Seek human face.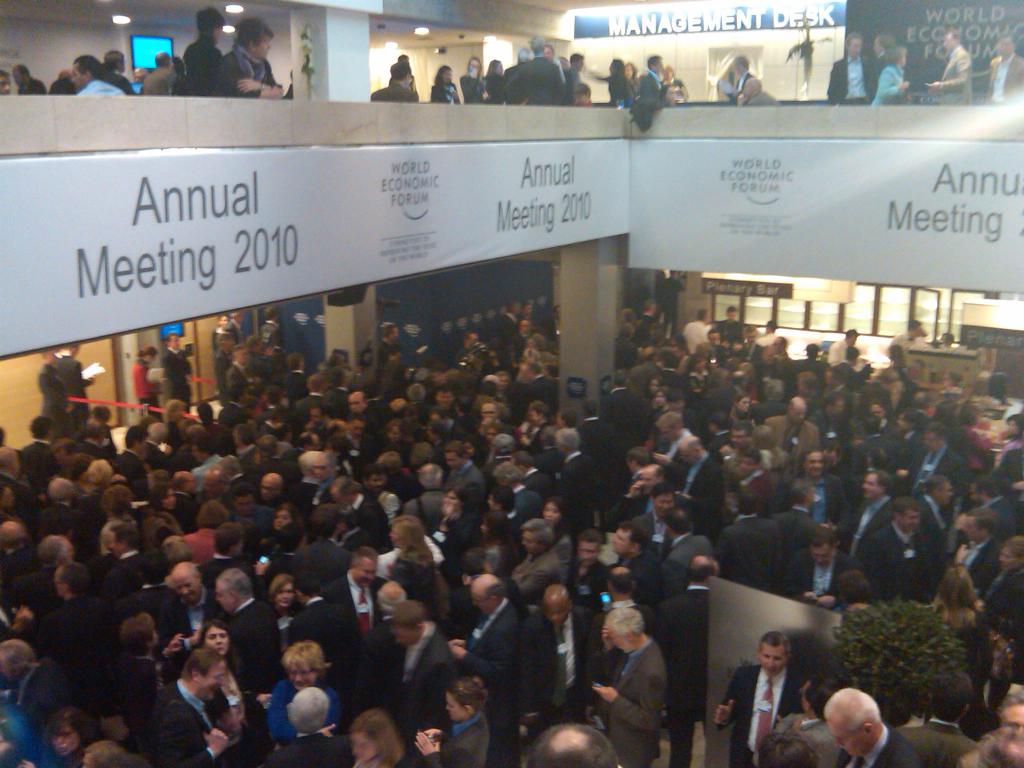
box(173, 574, 198, 598).
